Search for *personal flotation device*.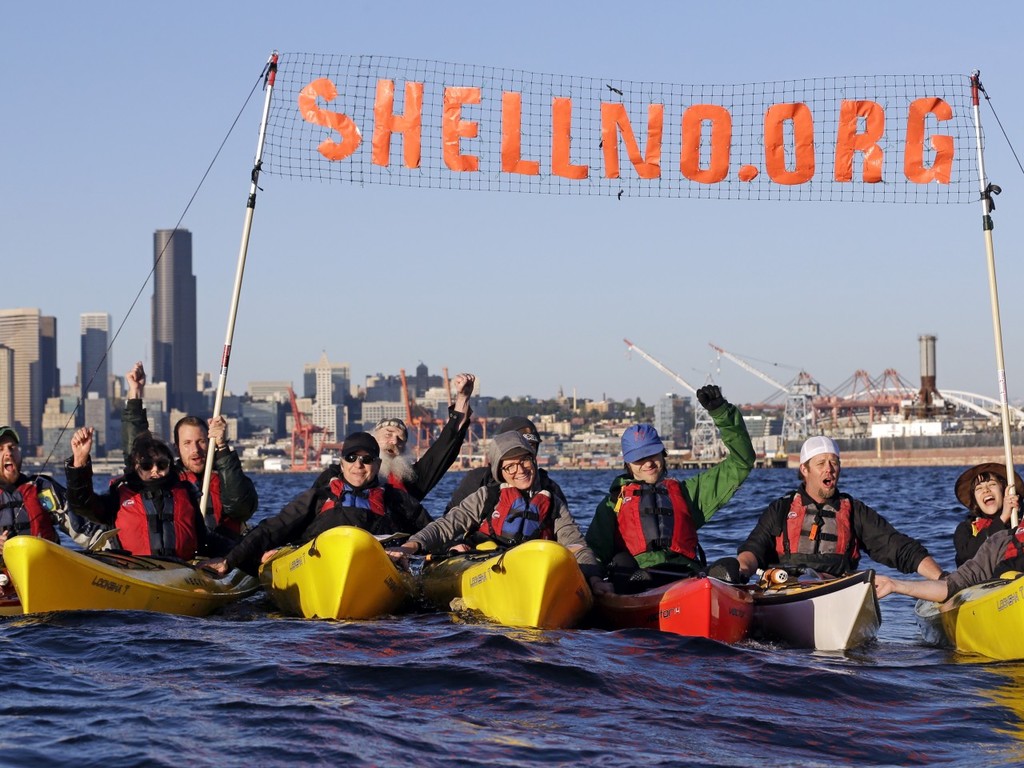
Found at [x1=990, y1=522, x2=1023, y2=582].
